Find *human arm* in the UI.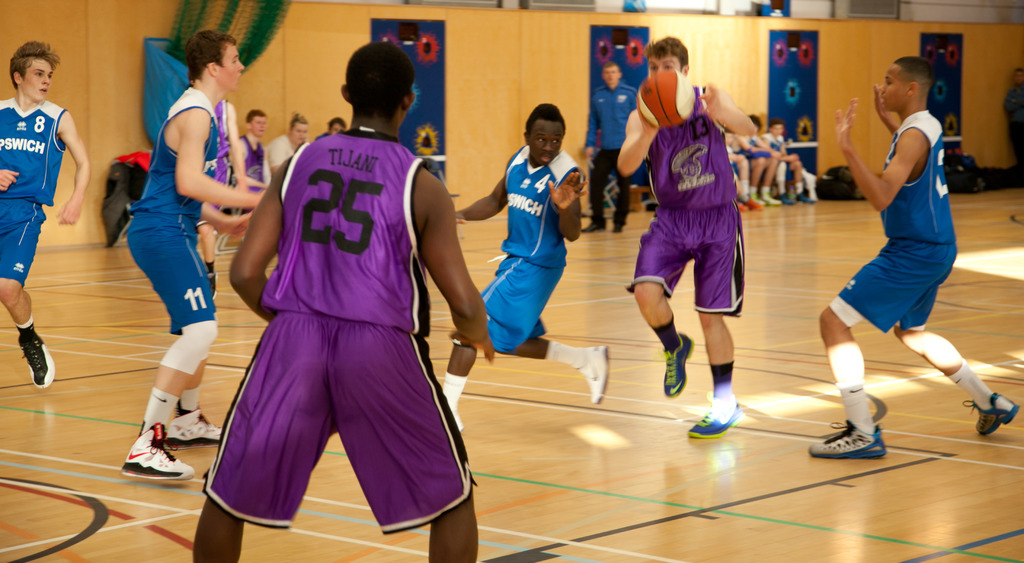
UI element at crop(194, 203, 249, 235).
